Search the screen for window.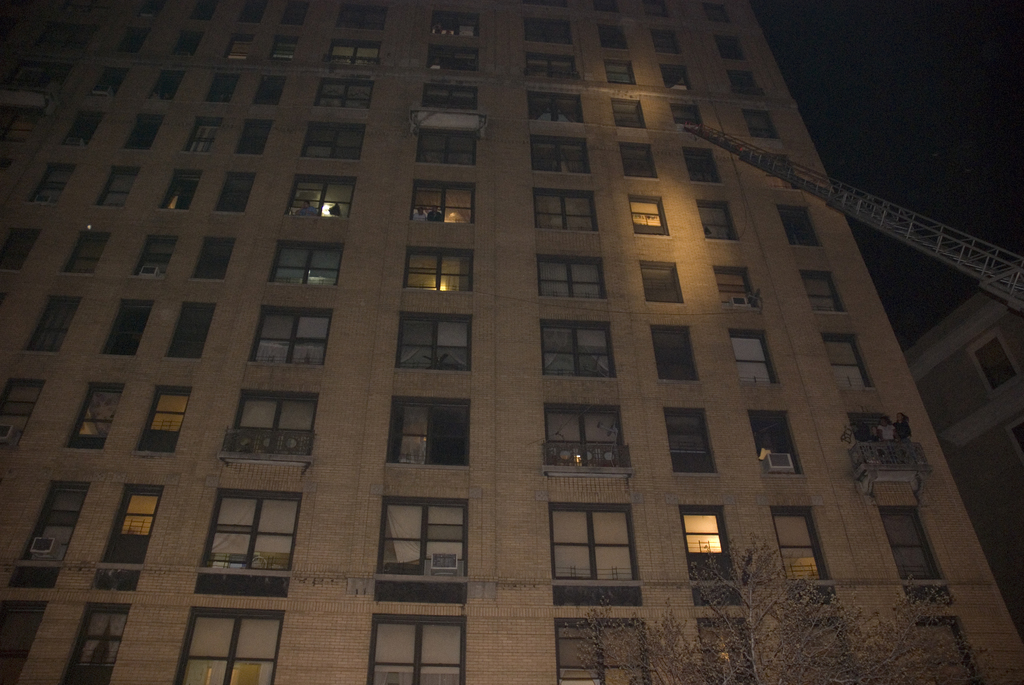
Found at 826:337:875:391.
